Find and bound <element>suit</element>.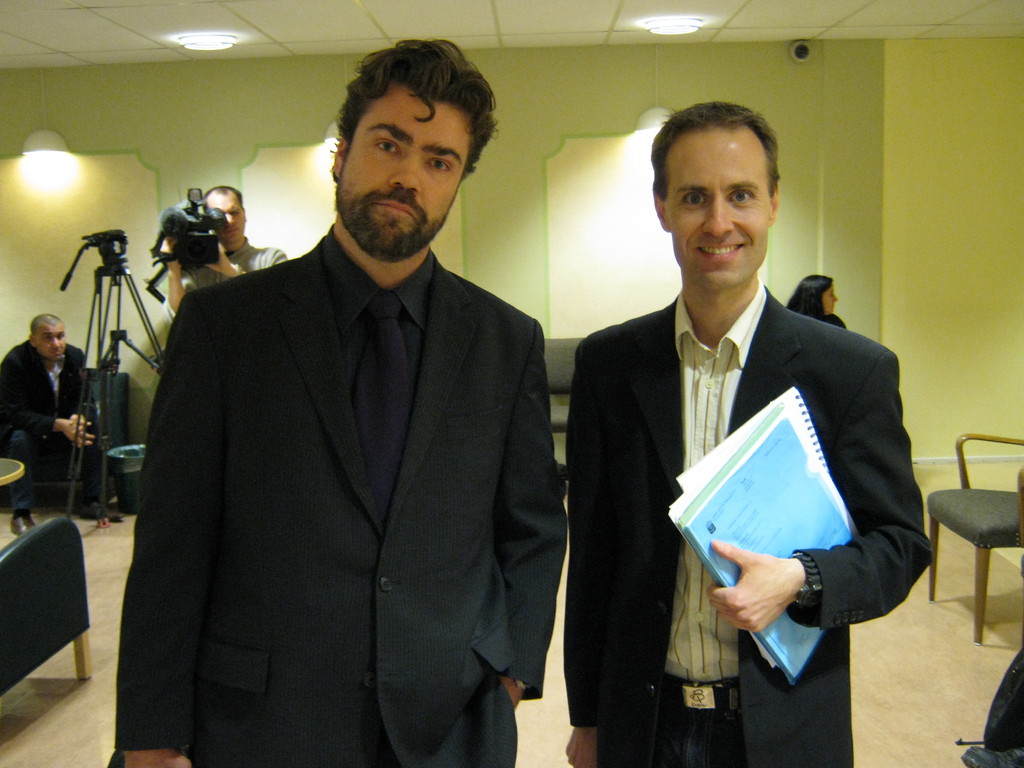
Bound: pyautogui.locateOnScreen(0, 342, 90, 492).
